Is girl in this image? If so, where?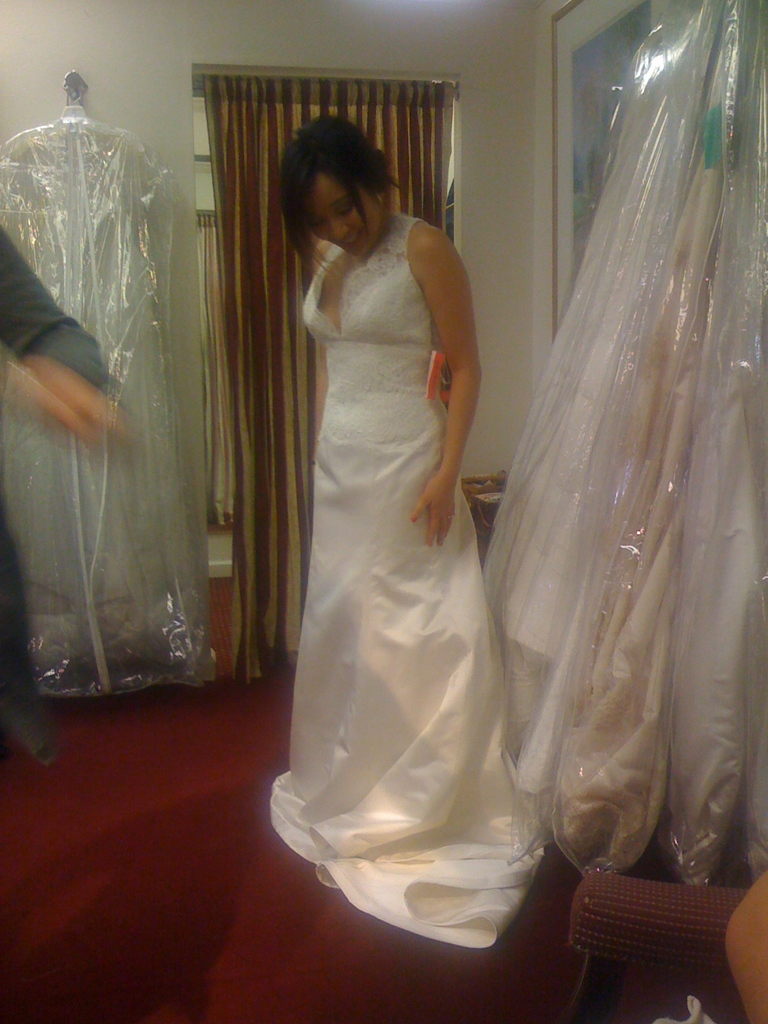
Yes, at detection(272, 116, 548, 949).
